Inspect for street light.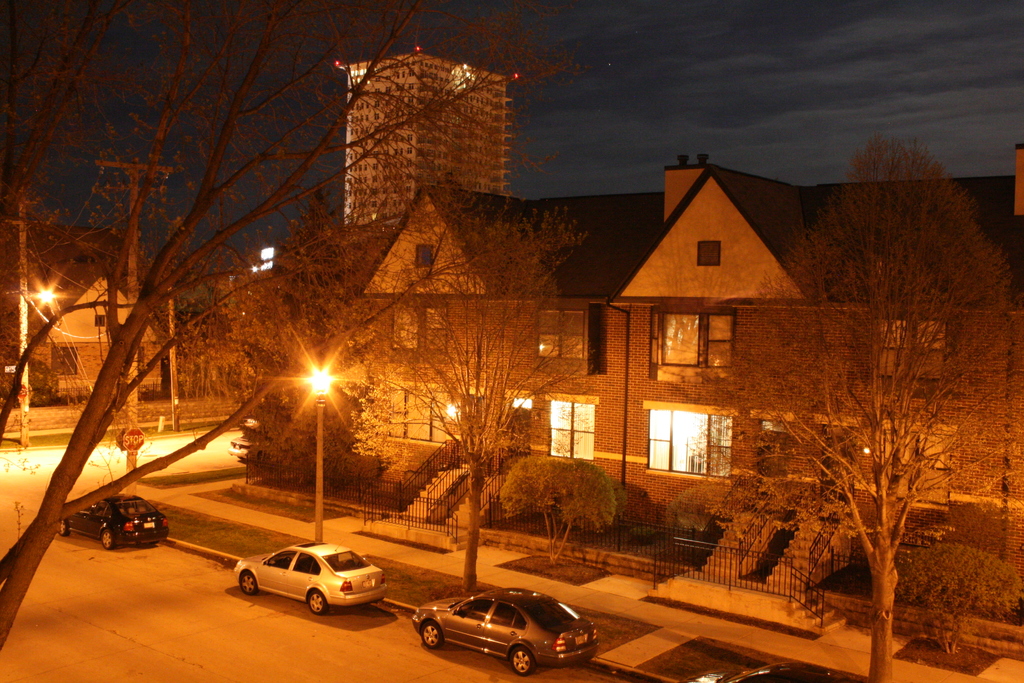
Inspection: bbox=(8, 192, 64, 449).
